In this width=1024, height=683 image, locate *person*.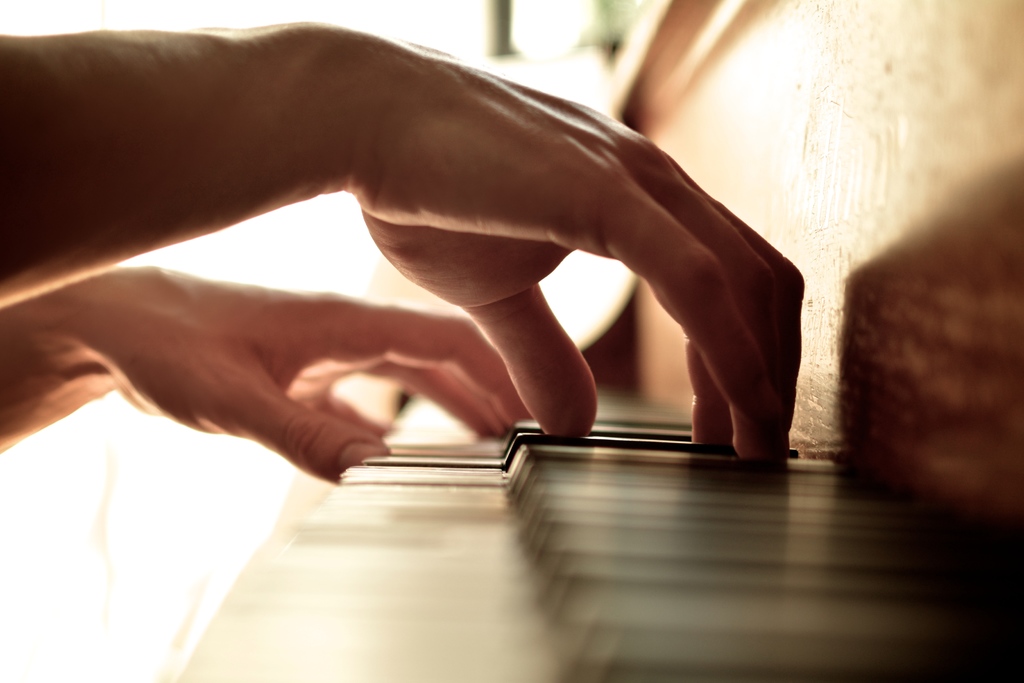
Bounding box: x1=106, y1=0, x2=868, y2=520.
